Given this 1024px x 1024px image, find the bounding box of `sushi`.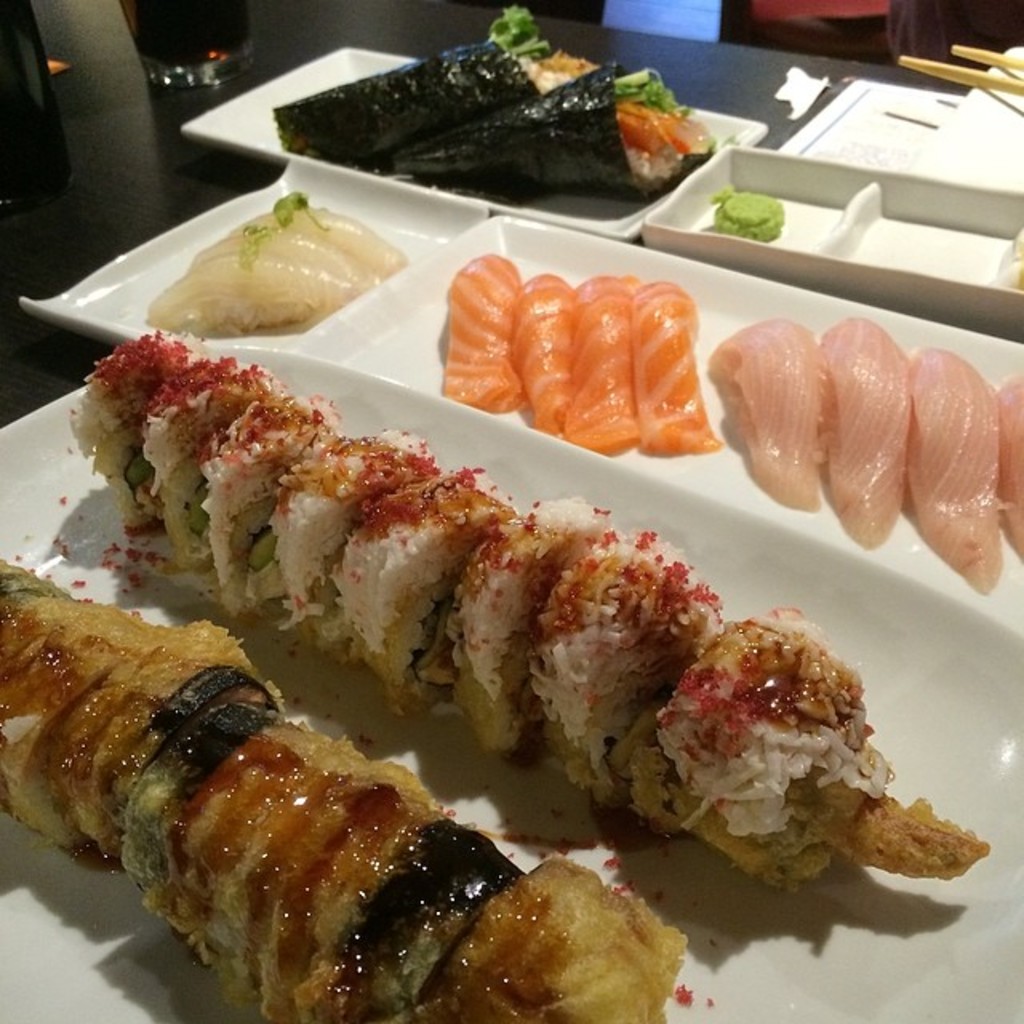
pyautogui.locateOnScreen(635, 624, 896, 902).
